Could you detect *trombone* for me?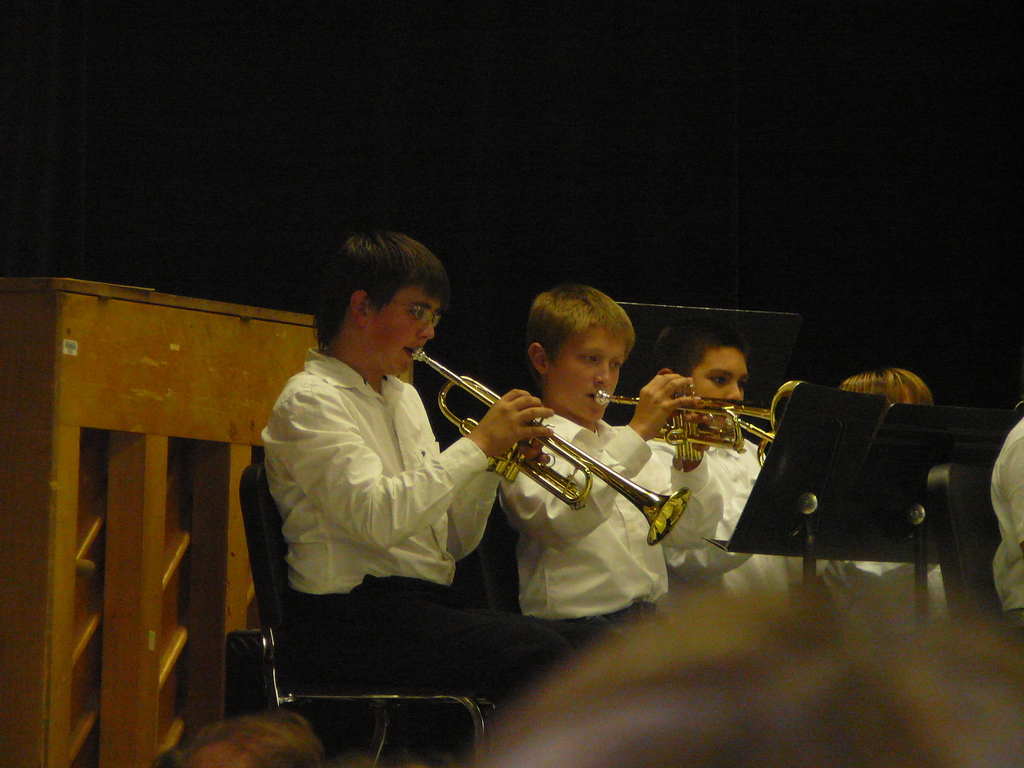
Detection result: box(591, 380, 815, 451).
